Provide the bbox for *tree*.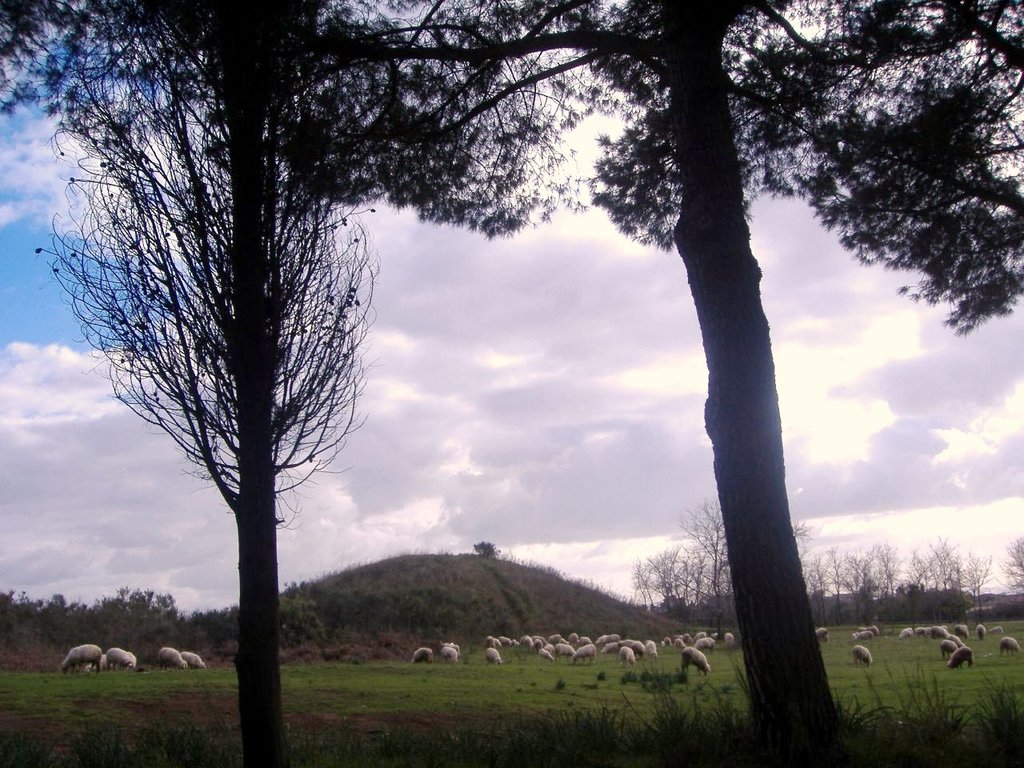
region(314, 0, 1023, 767).
